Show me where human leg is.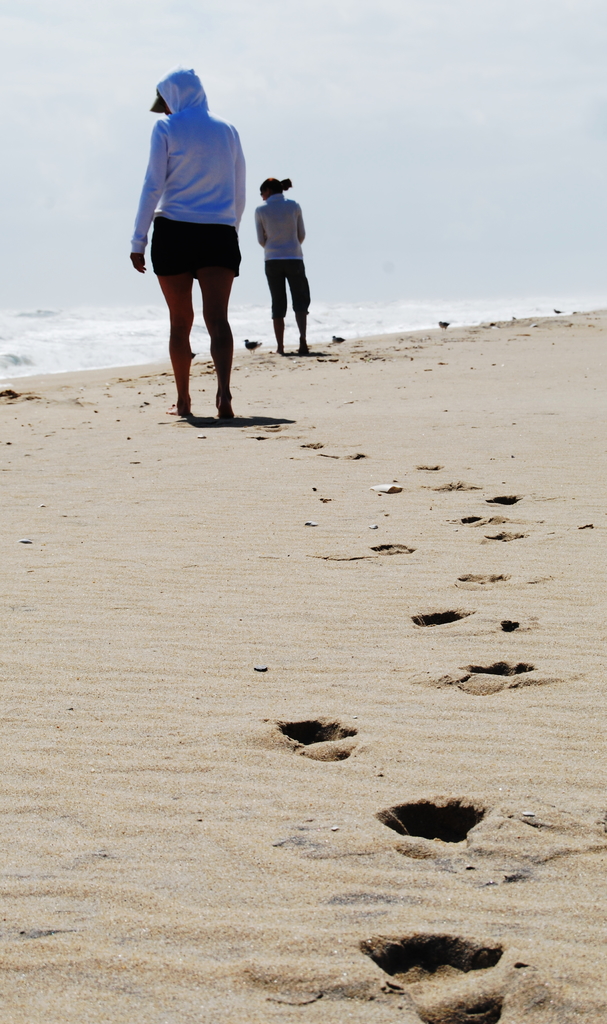
human leg is at box(269, 259, 285, 353).
